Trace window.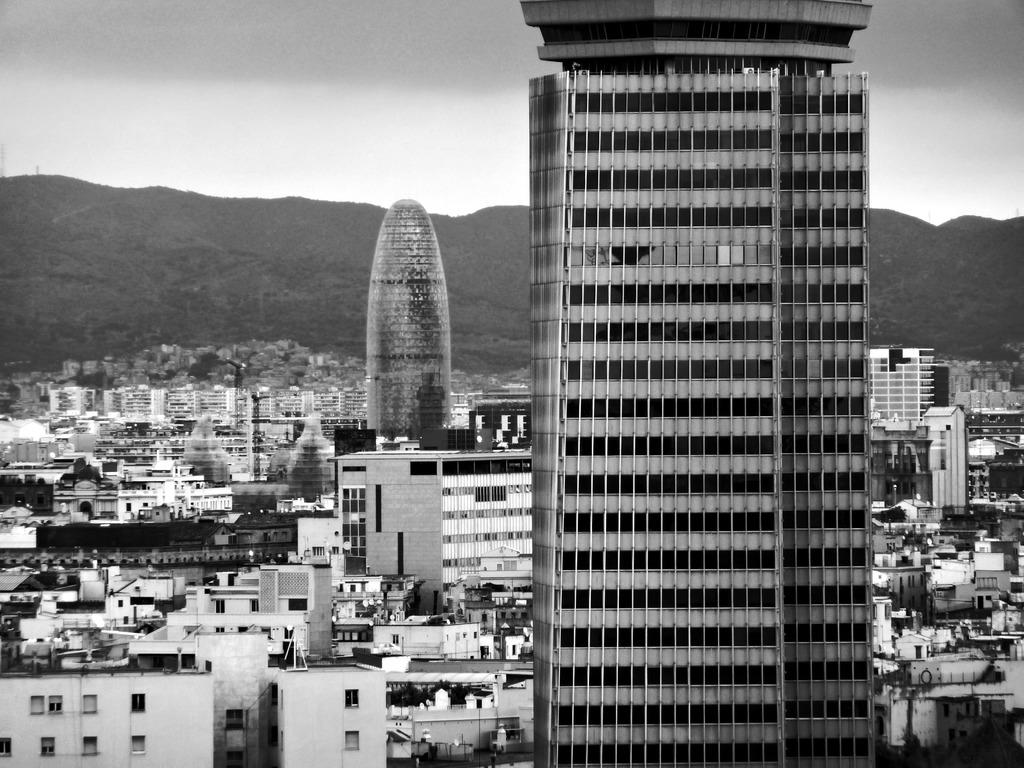
Traced to {"x1": 127, "y1": 736, "x2": 147, "y2": 751}.
